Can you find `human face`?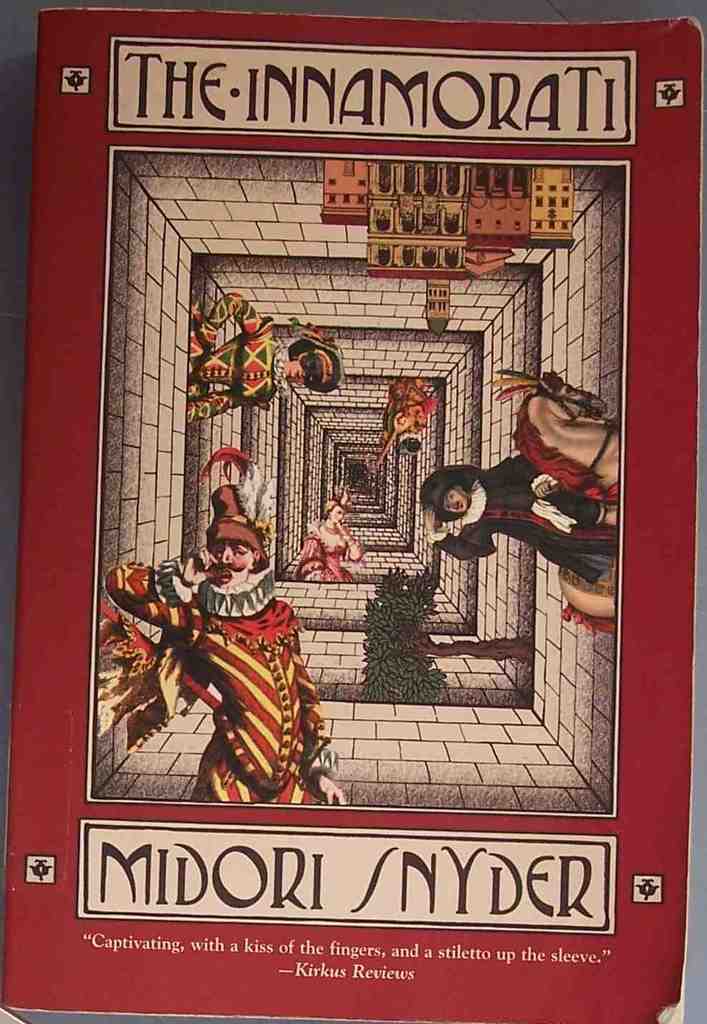
Yes, bounding box: left=444, top=488, right=465, bottom=515.
